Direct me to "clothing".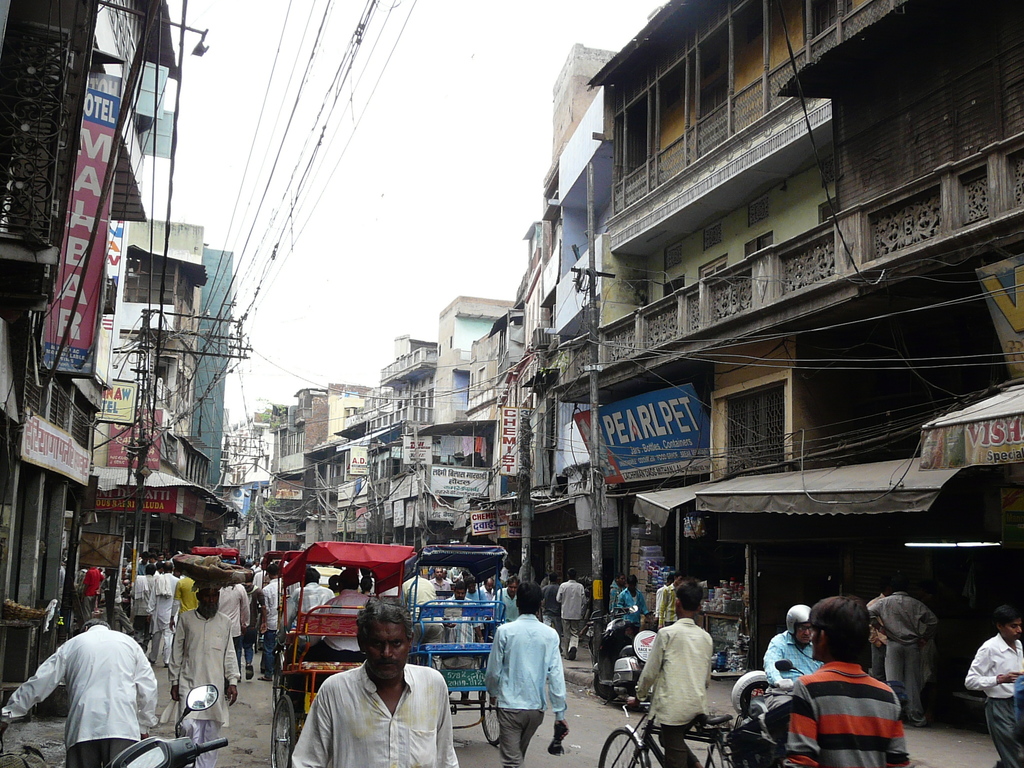
Direction: detection(481, 610, 569, 767).
